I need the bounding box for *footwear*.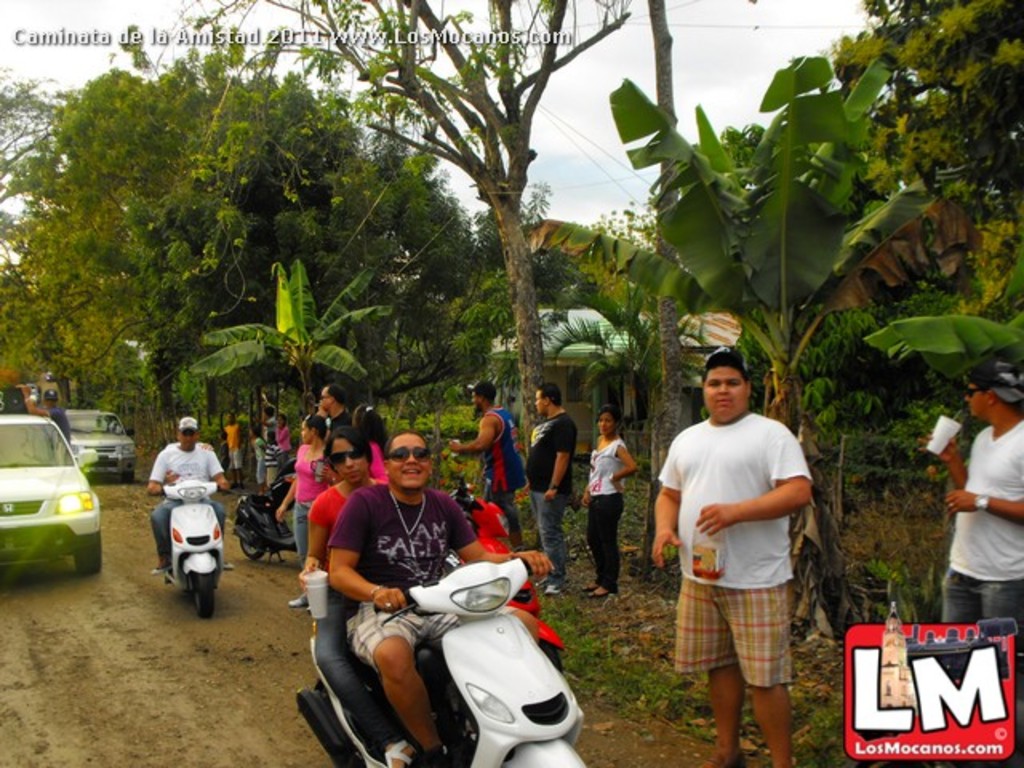
Here it is: 699 752 750 766.
